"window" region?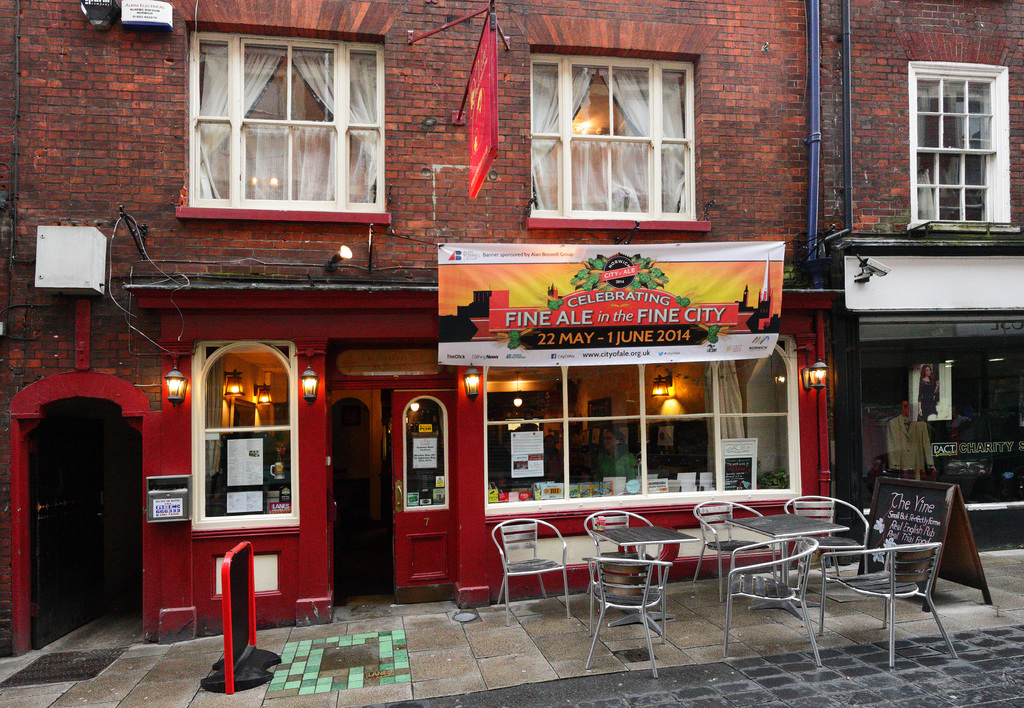
{"x1": 199, "y1": 340, "x2": 300, "y2": 523}
